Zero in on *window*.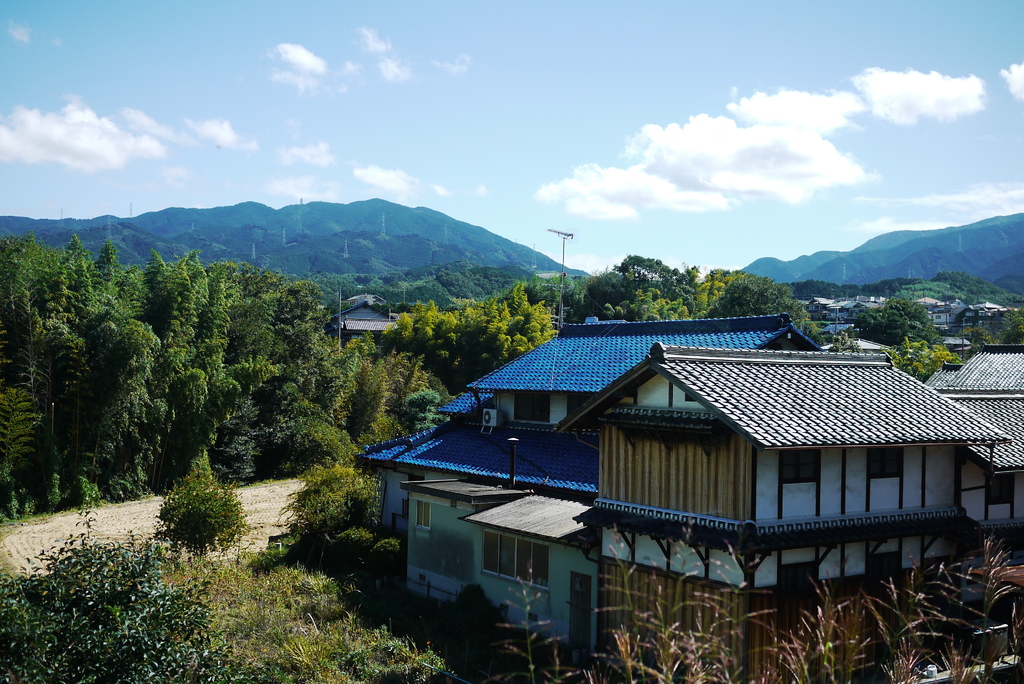
Zeroed in: 481, 536, 545, 594.
